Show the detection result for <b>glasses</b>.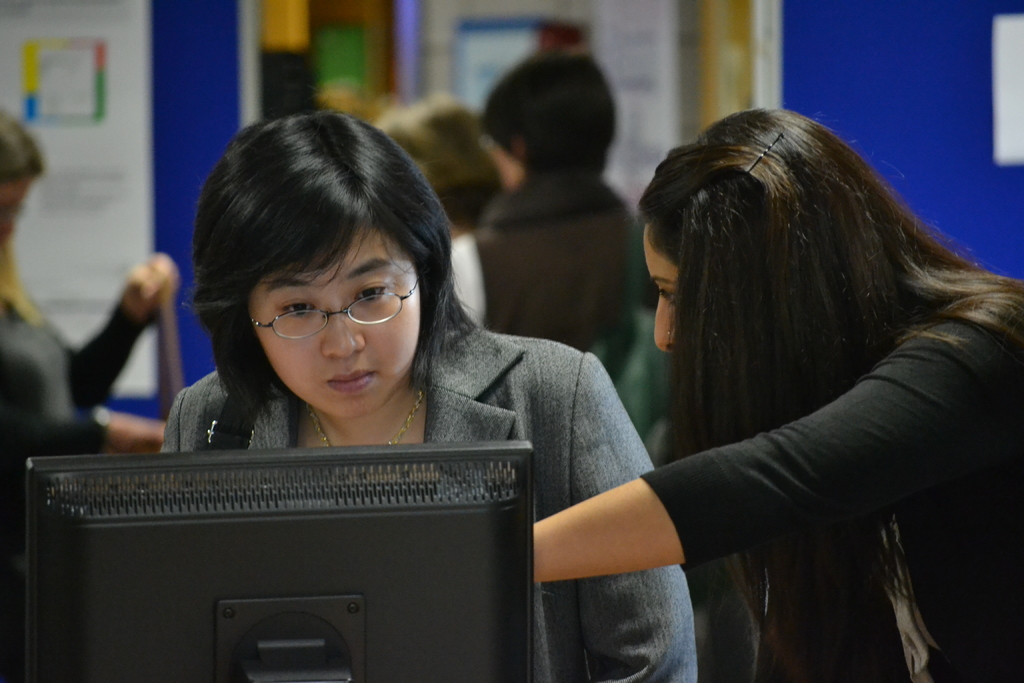
{"x1": 250, "y1": 267, "x2": 433, "y2": 339}.
